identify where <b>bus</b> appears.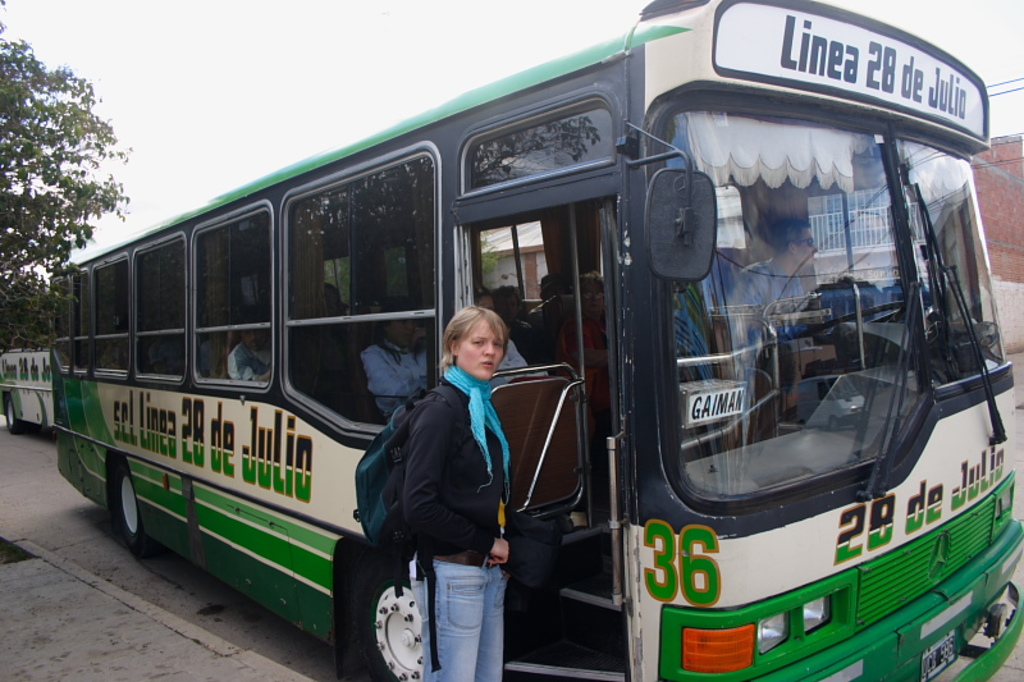
Appears at box=[0, 288, 56, 440].
